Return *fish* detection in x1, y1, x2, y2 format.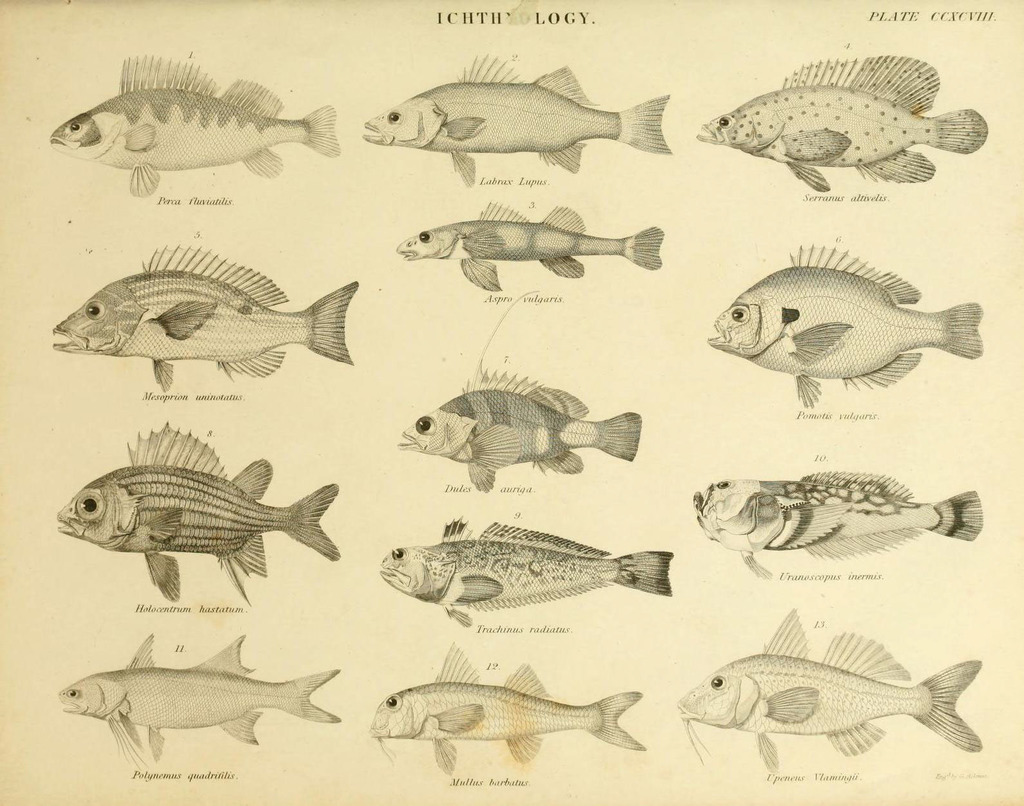
703, 239, 984, 408.
